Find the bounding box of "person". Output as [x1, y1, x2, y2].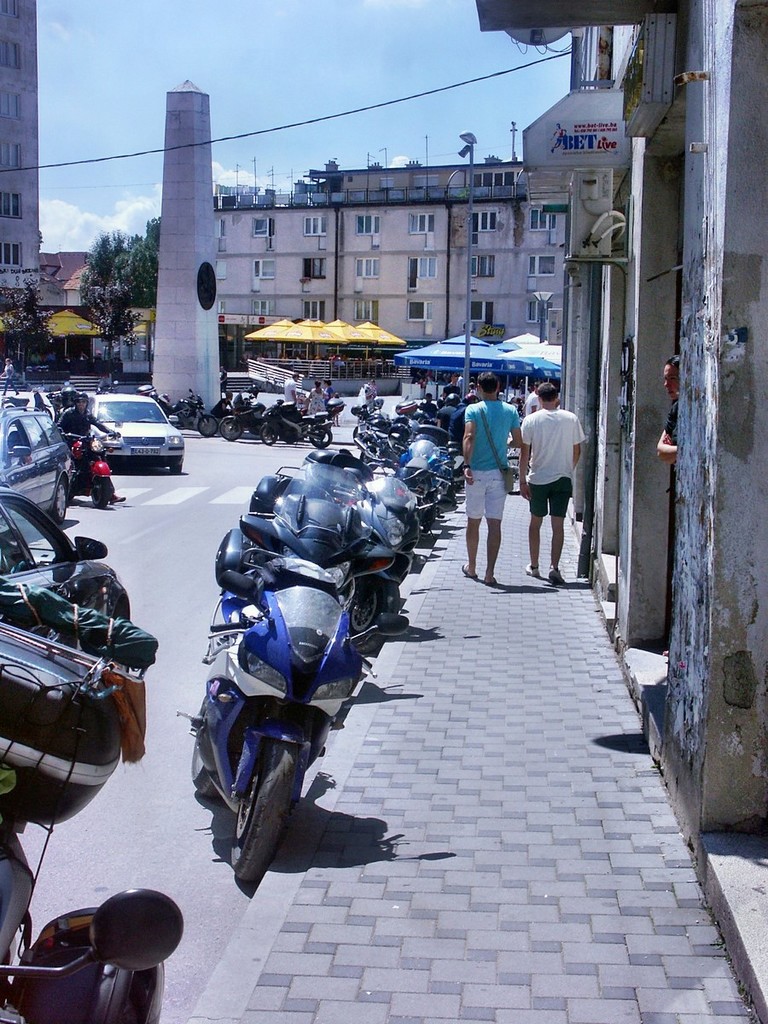
[523, 362, 587, 579].
